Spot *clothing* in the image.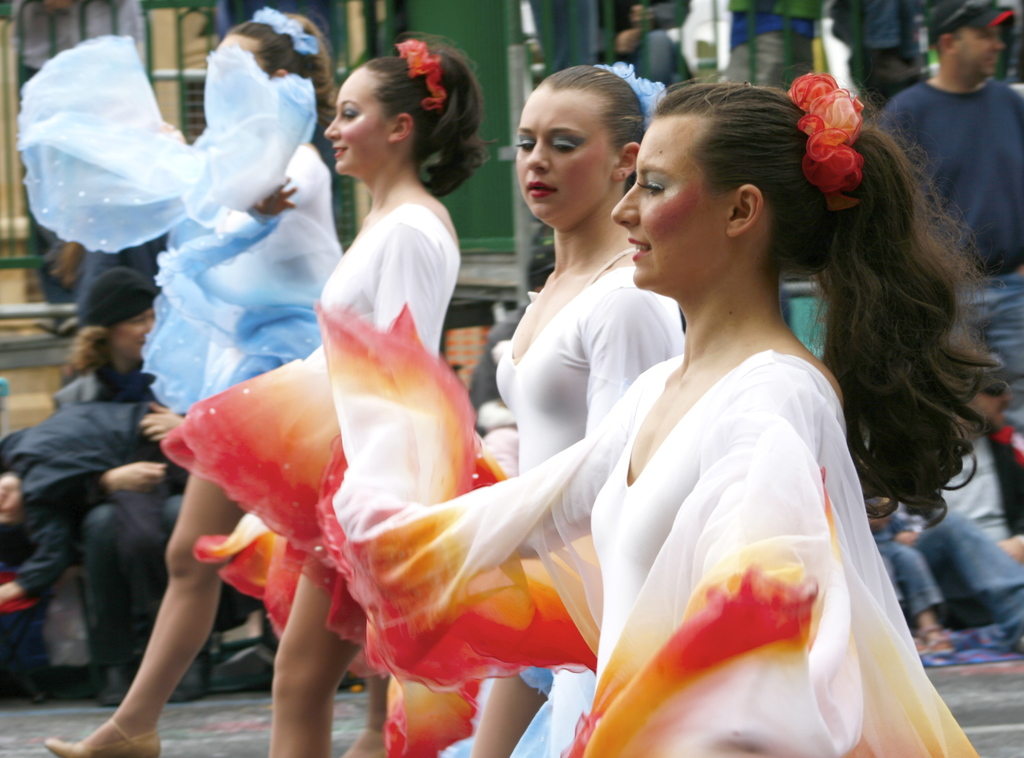
*clothing* found at [2, 406, 175, 595].
